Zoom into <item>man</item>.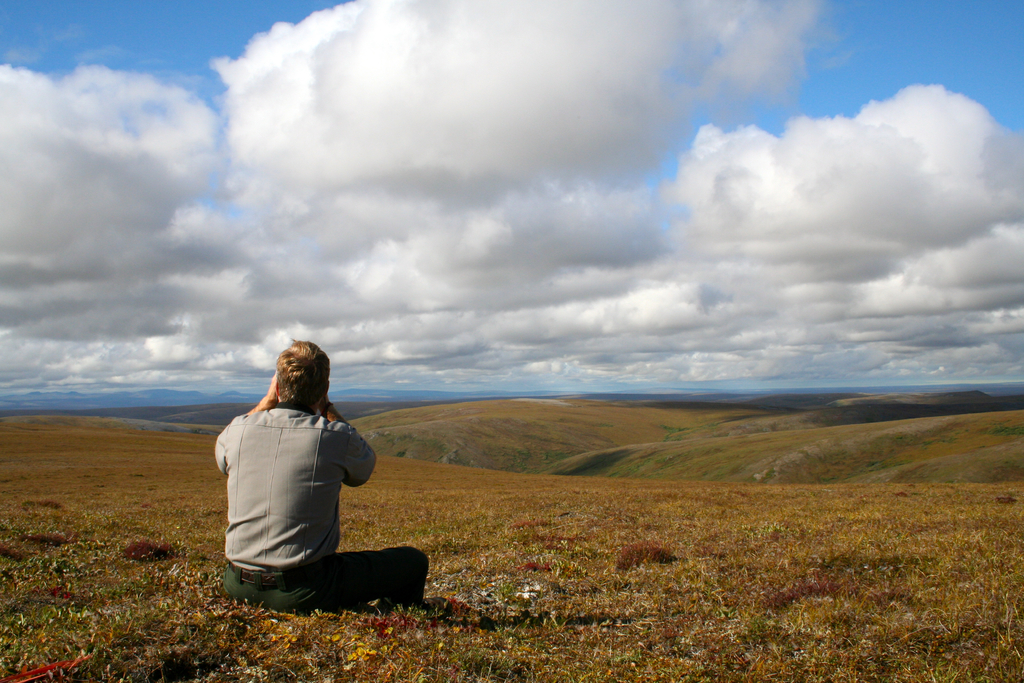
Zoom target: <bbox>211, 331, 431, 616</bbox>.
